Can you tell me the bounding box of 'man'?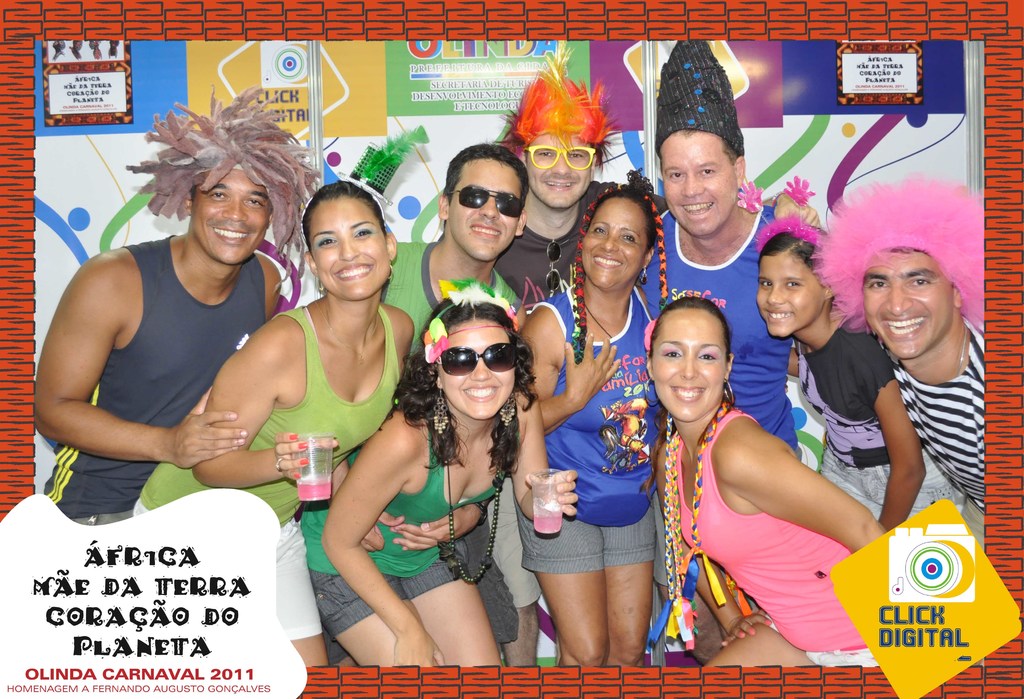
(367,144,525,375).
